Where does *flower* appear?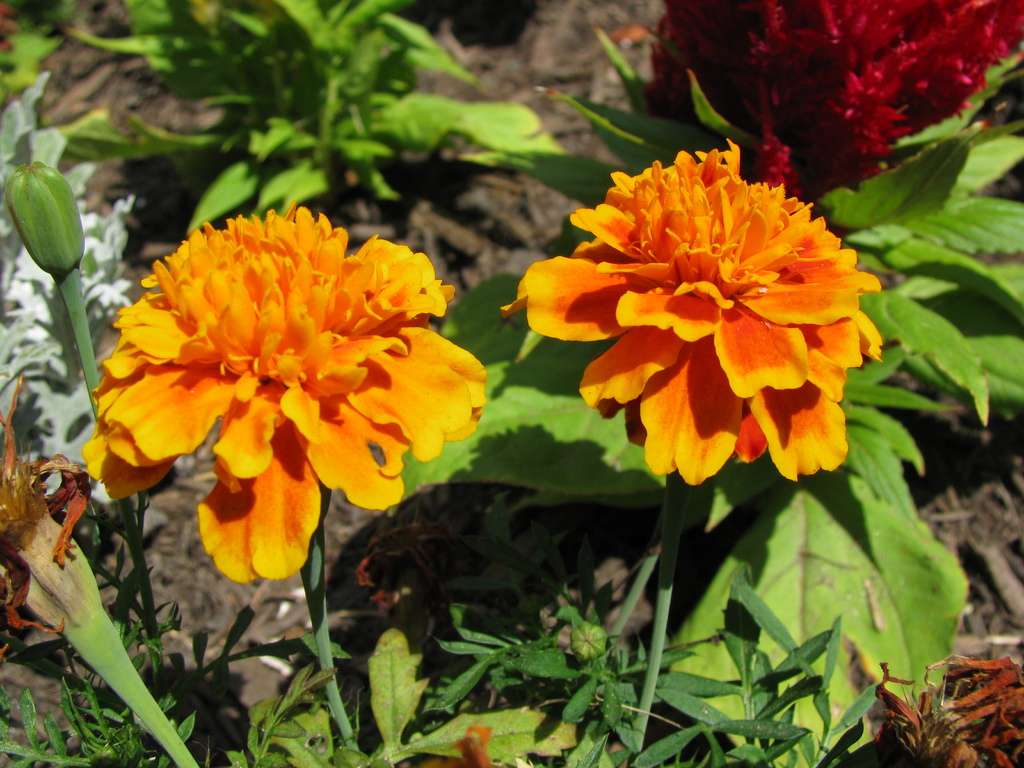
Appears at box(76, 203, 492, 585).
